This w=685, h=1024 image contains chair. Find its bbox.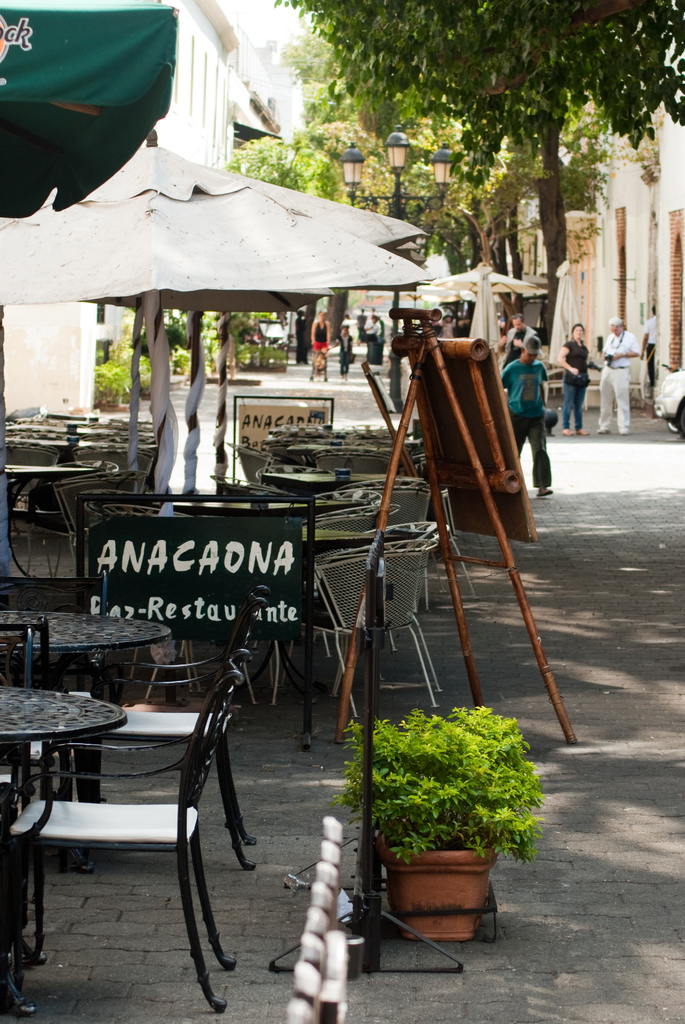
left=310, top=497, right=401, bottom=534.
